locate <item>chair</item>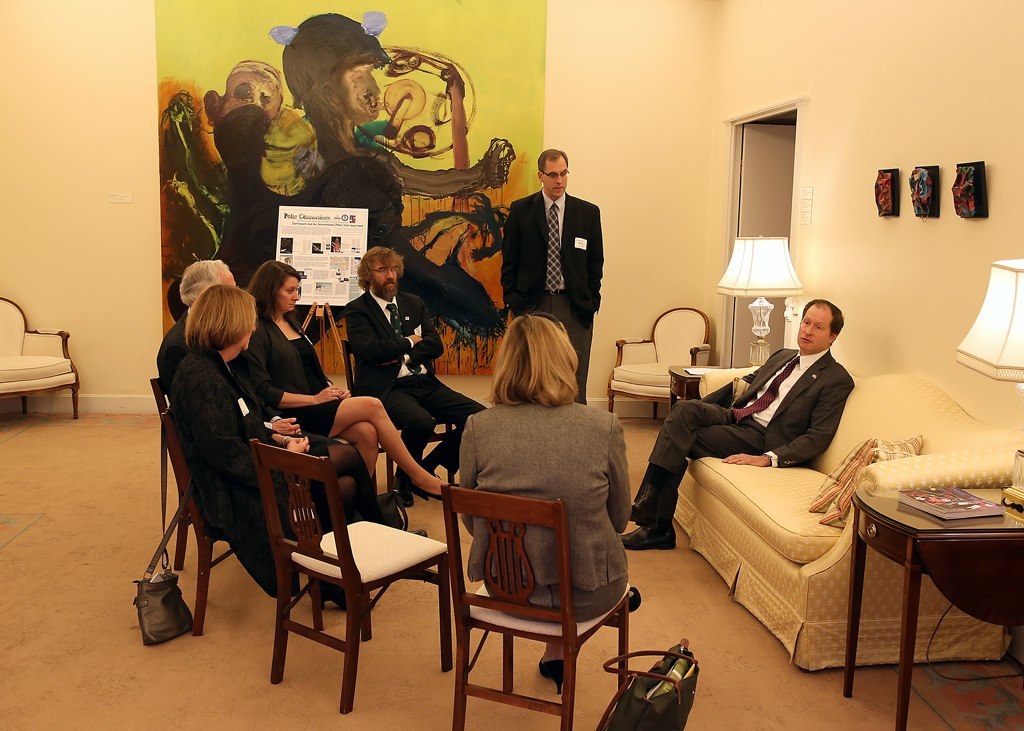
detection(606, 307, 719, 411)
